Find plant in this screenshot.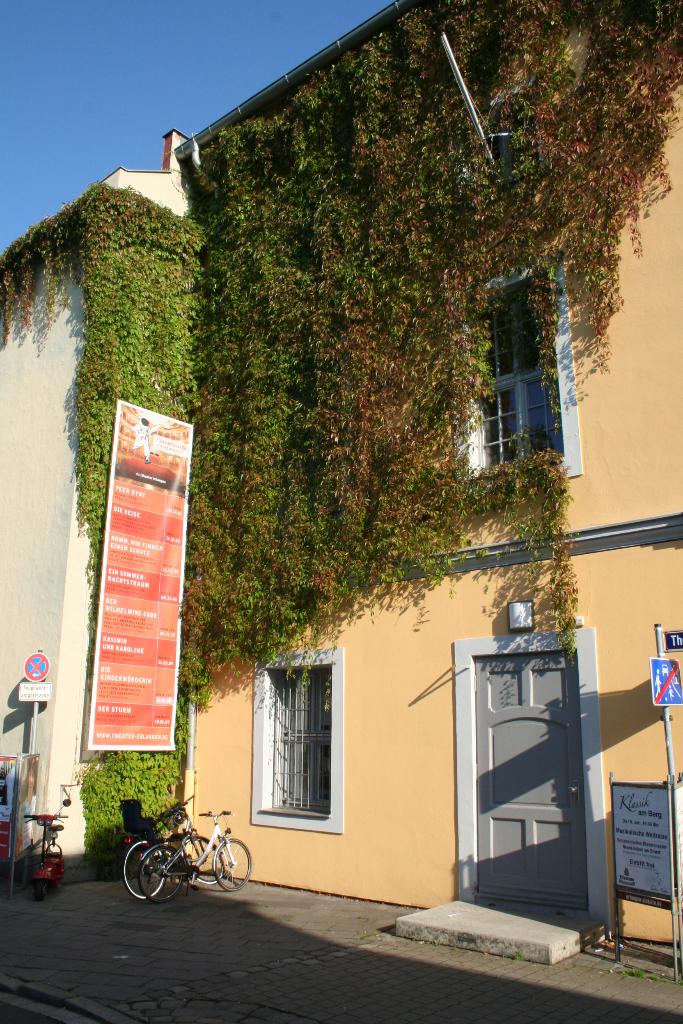
The bounding box for plant is 509:952:523:962.
